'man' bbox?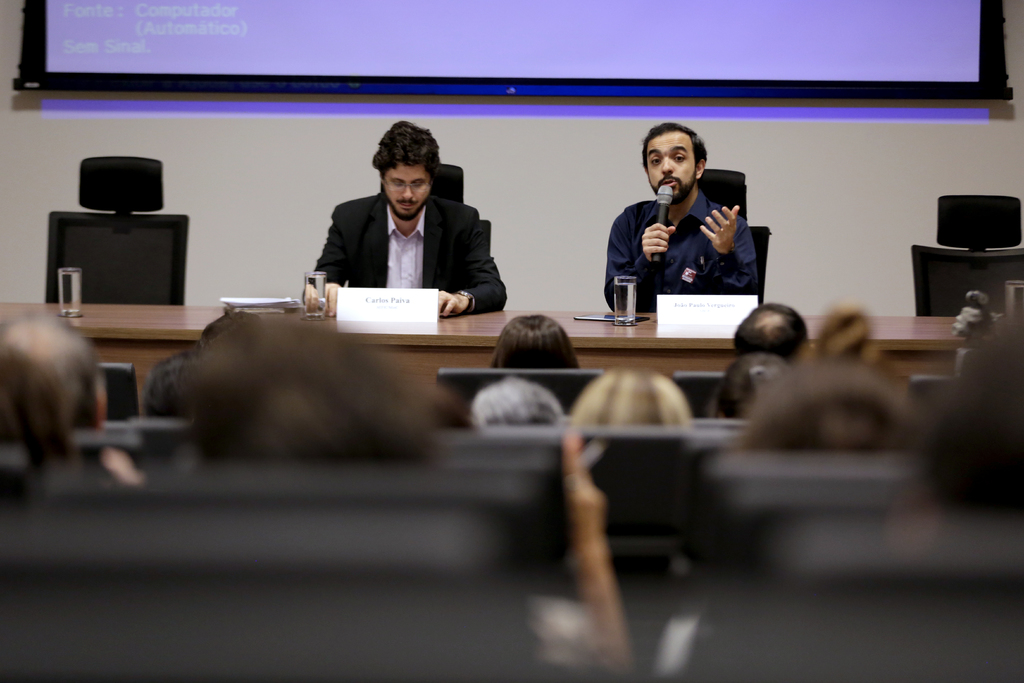
detection(302, 115, 507, 318)
